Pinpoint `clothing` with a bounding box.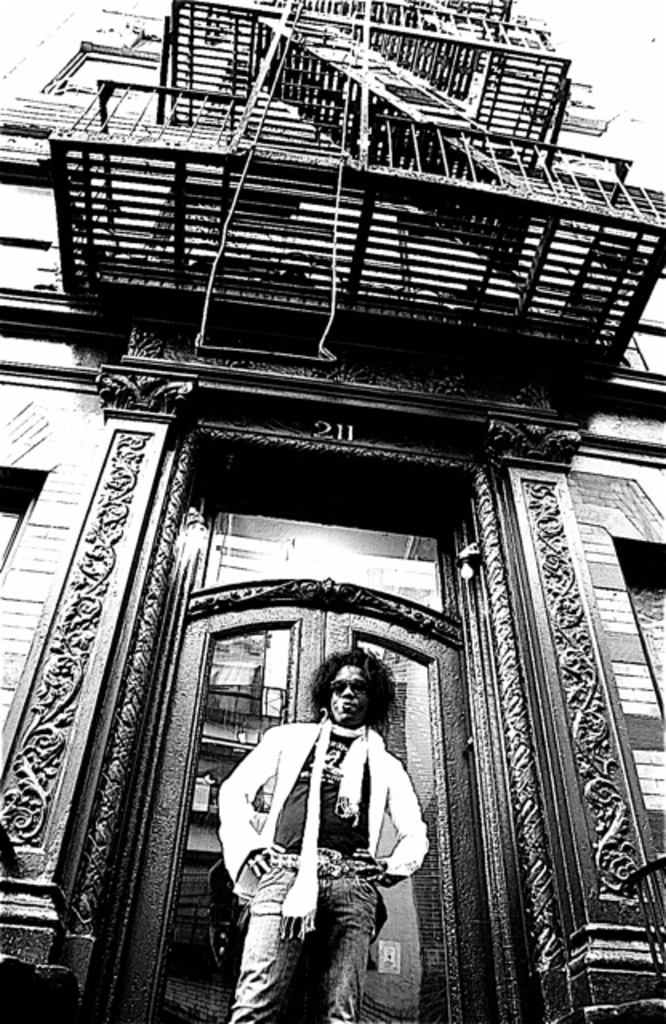
bbox=[227, 678, 419, 998].
